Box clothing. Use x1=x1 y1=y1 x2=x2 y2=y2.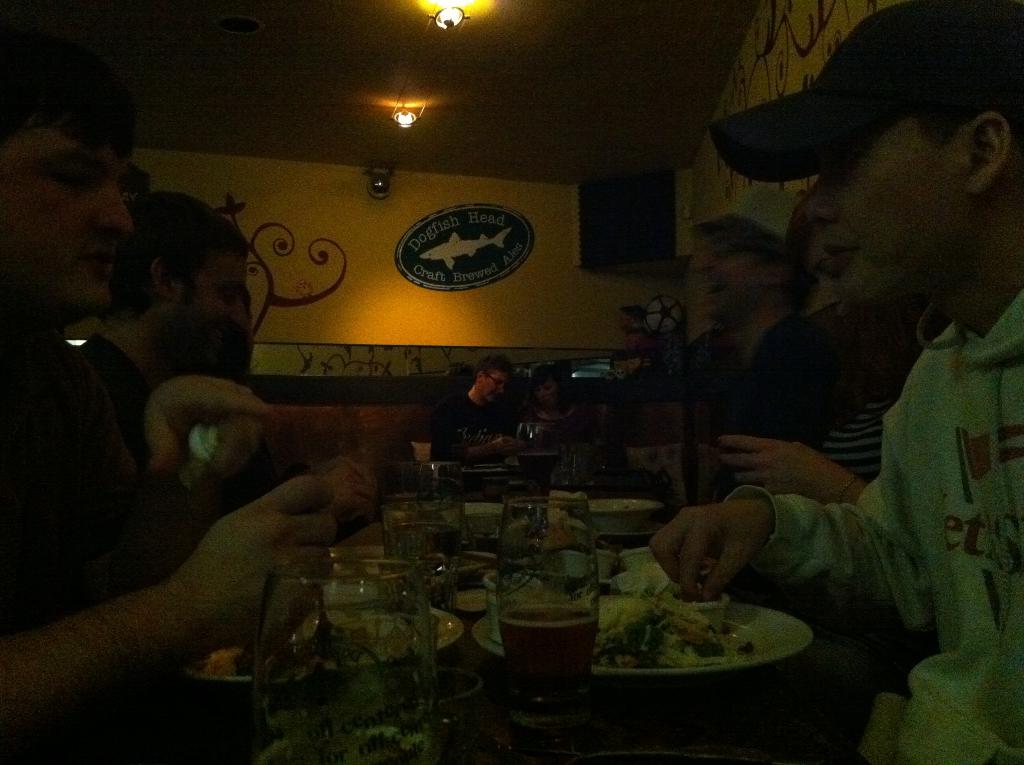
x1=442 y1=369 x2=536 y2=461.
